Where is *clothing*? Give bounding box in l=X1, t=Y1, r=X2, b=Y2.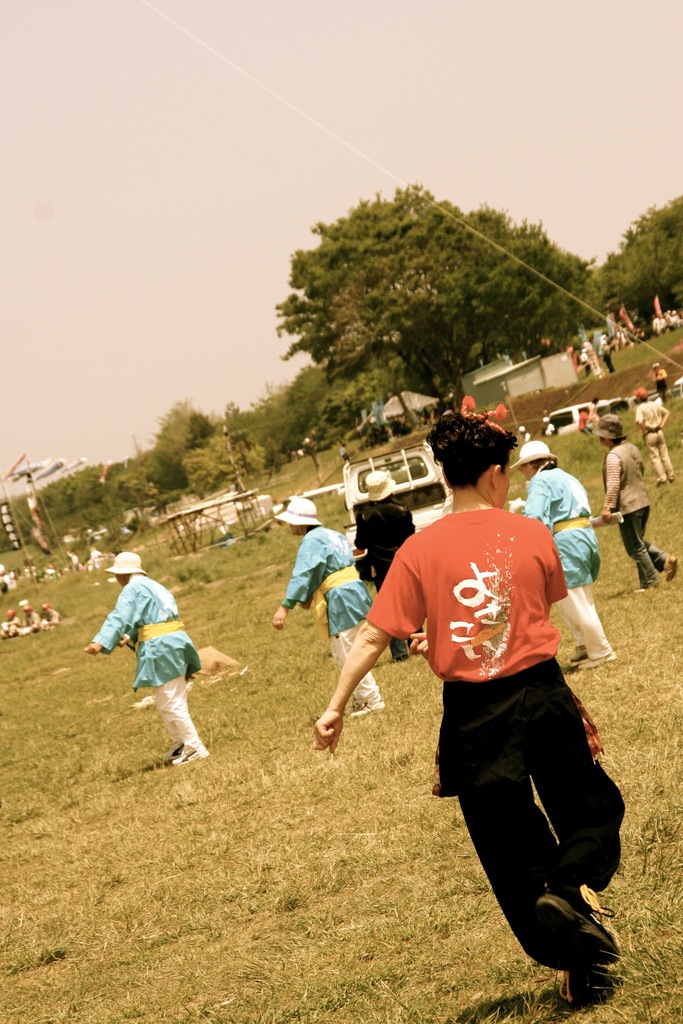
l=537, t=458, r=598, b=657.
